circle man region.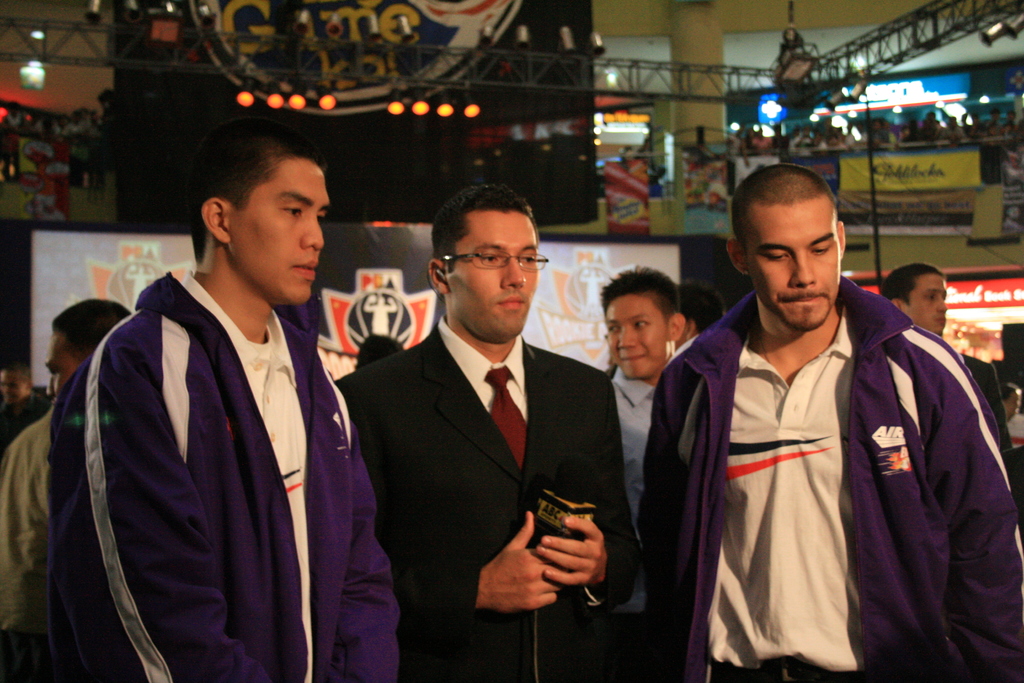
Region: x1=601 y1=270 x2=687 y2=476.
